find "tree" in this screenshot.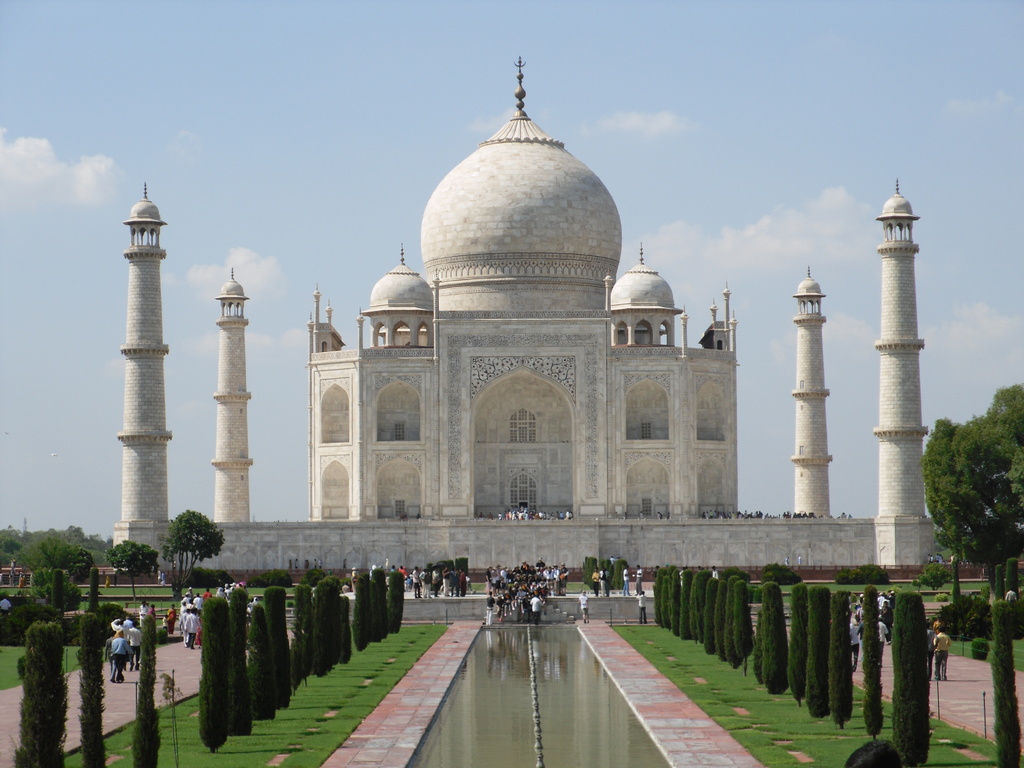
The bounding box for "tree" is [731,579,758,669].
